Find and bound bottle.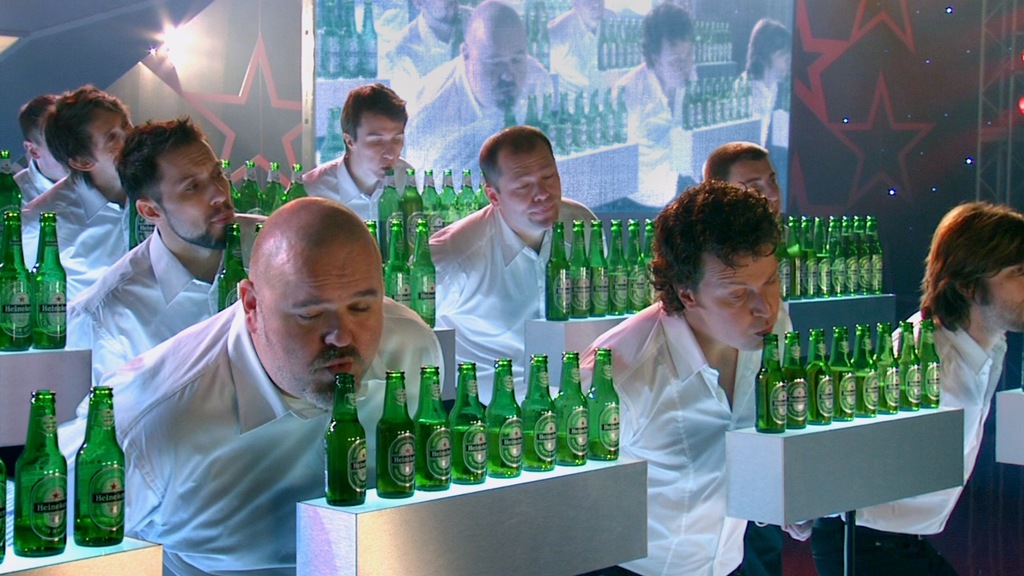
Bound: 279, 163, 307, 205.
